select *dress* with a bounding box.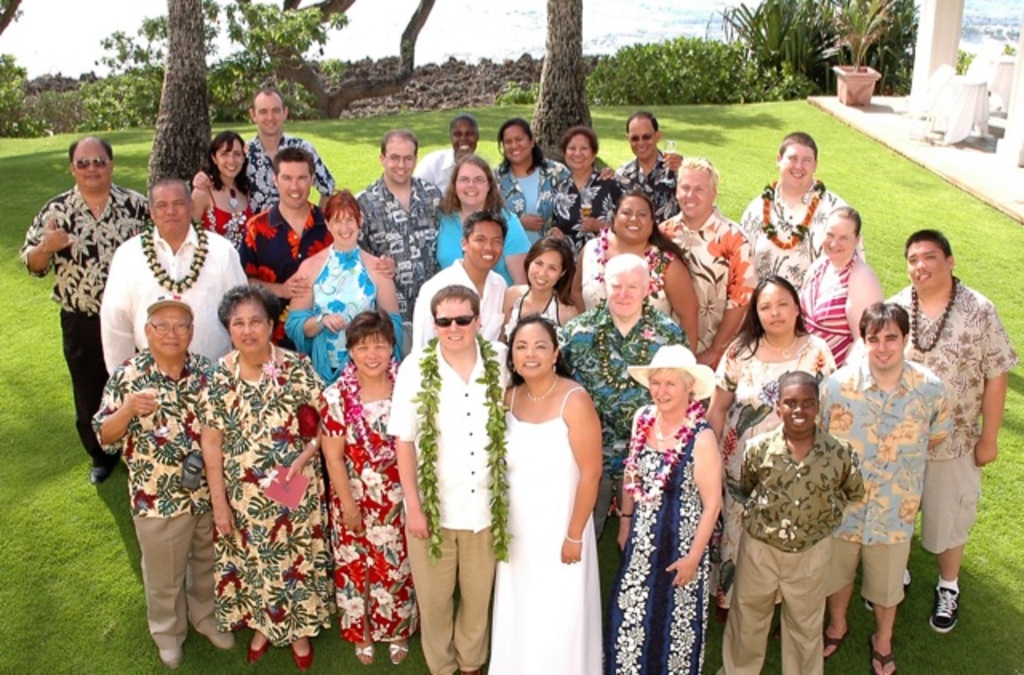
bbox=[438, 206, 541, 288].
